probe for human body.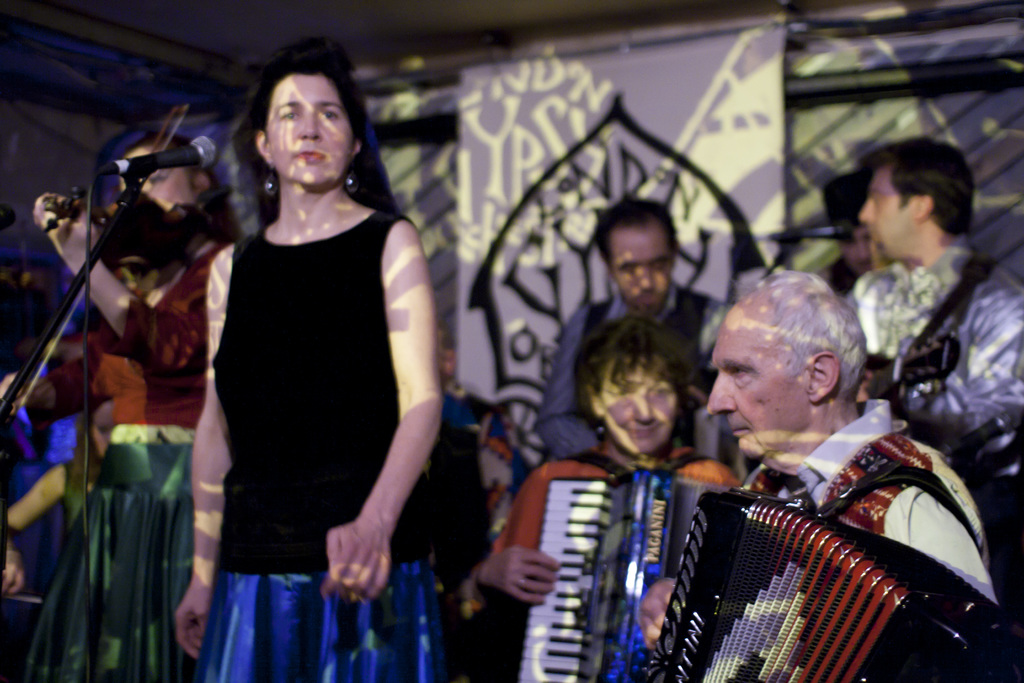
Probe result: crop(639, 403, 1005, 682).
